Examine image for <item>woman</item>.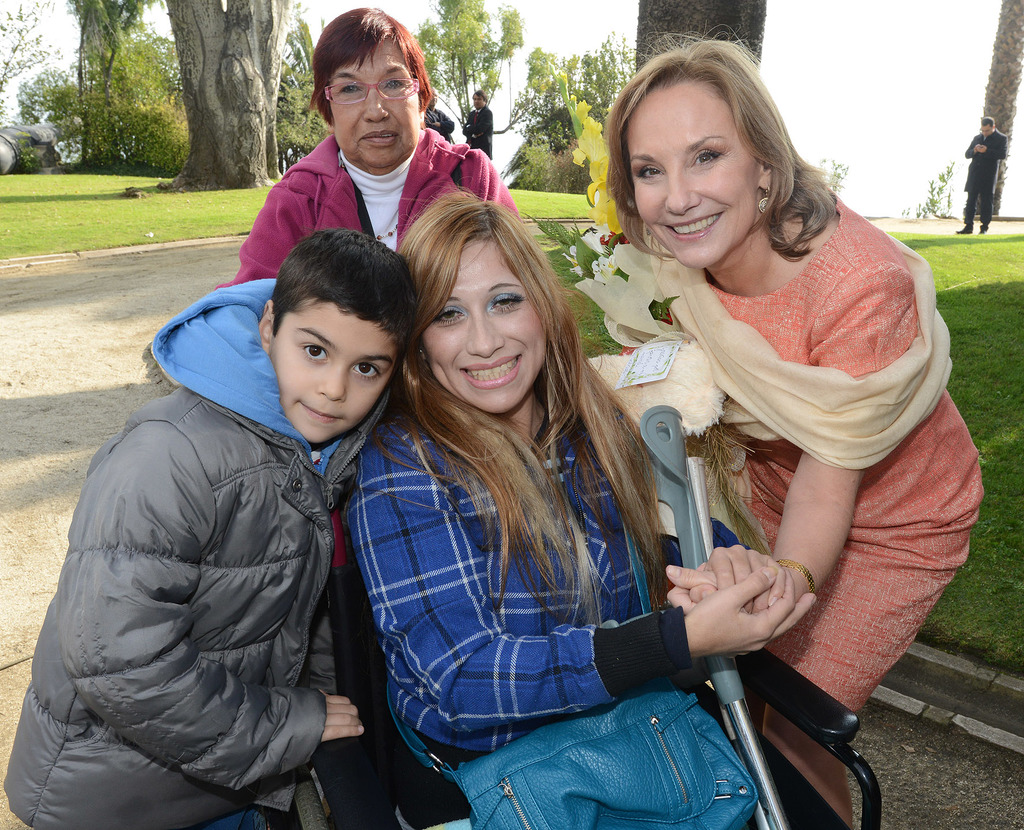
Examination result: pyautogui.locateOnScreen(344, 190, 829, 829).
